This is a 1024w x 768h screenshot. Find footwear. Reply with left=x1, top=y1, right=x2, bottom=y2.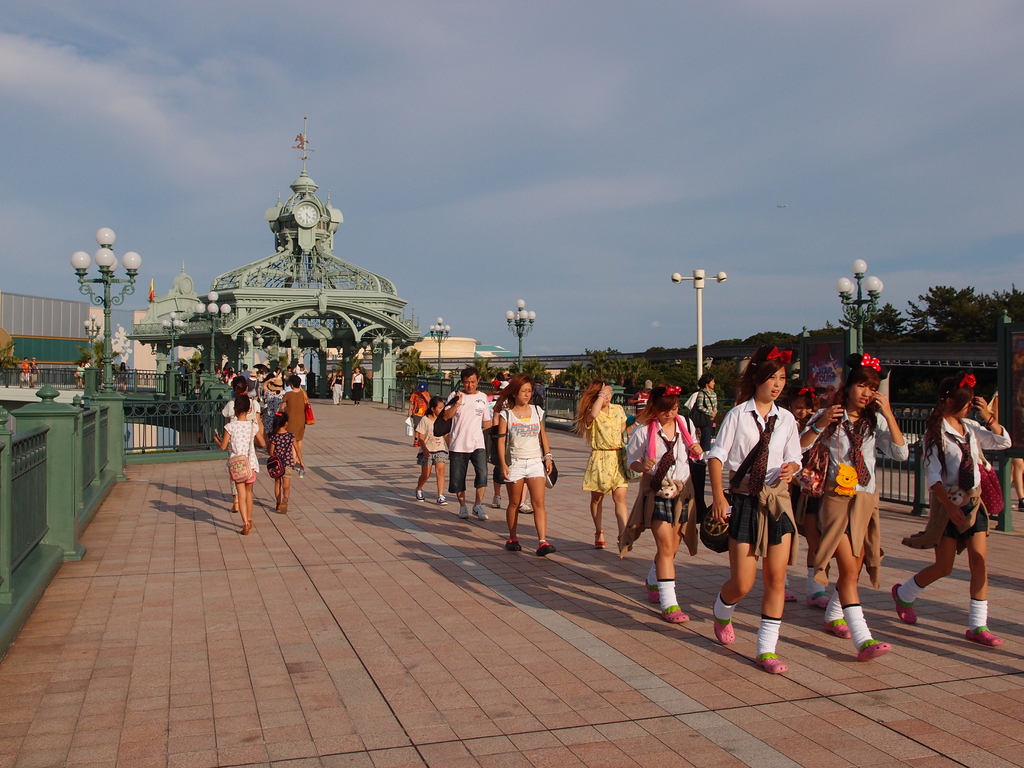
left=536, top=539, right=554, bottom=557.
